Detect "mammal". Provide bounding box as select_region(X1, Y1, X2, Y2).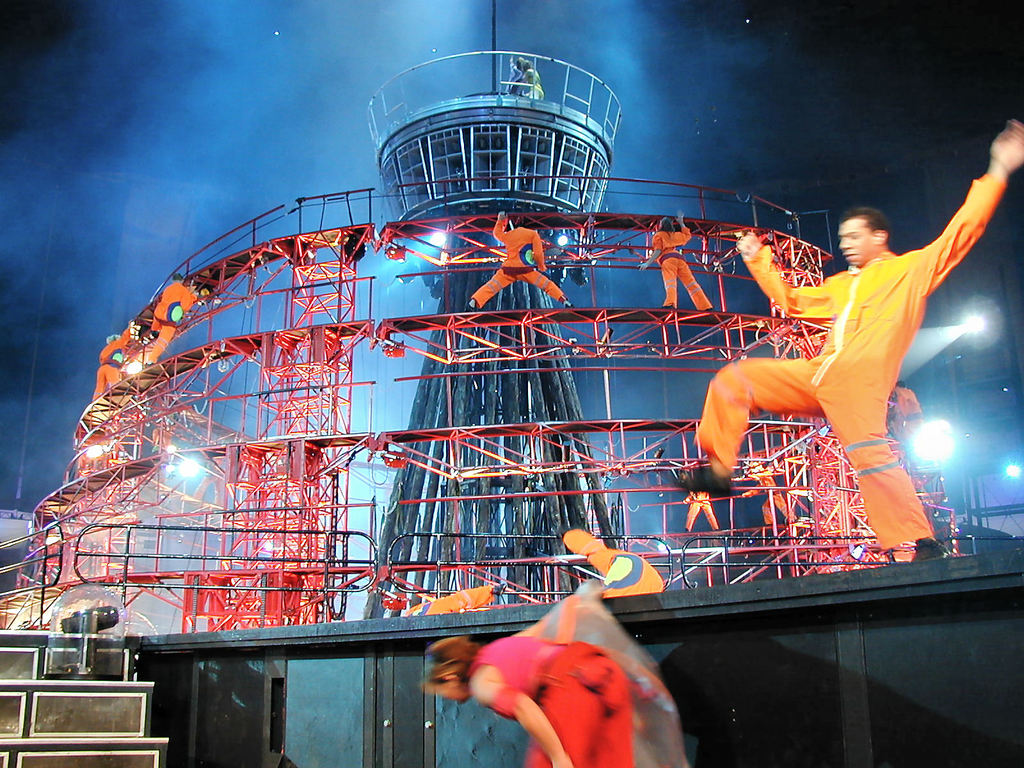
select_region(740, 469, 799, 525).
